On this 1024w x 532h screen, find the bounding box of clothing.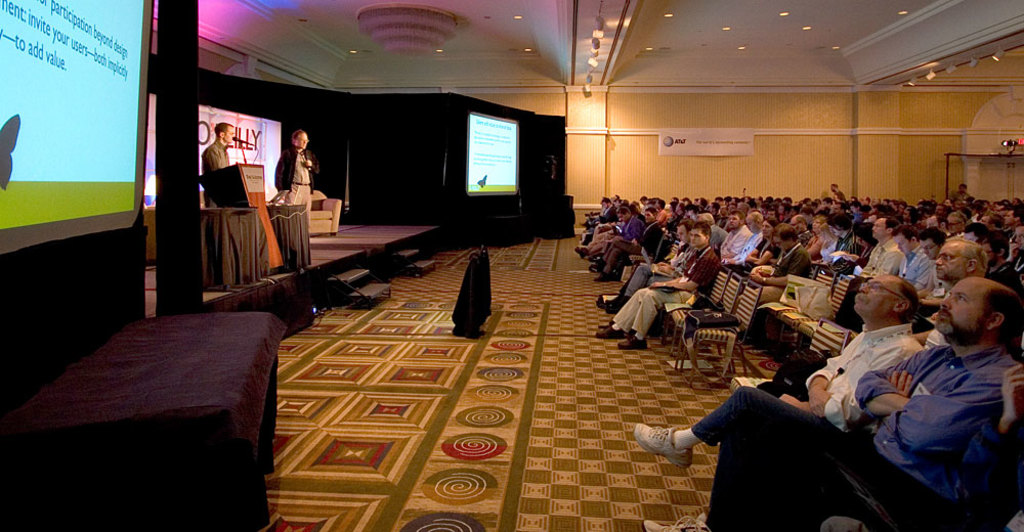
Bounding box: bbox=(804, 320, 923, 433).
